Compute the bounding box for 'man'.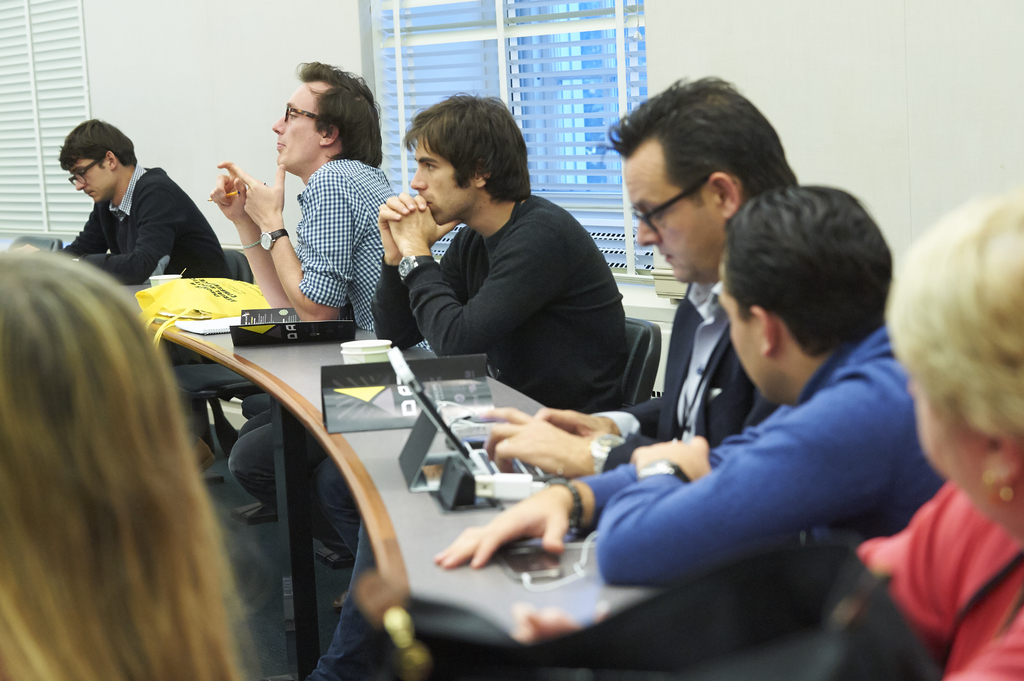
BBox(33, 127, 236, 287).
